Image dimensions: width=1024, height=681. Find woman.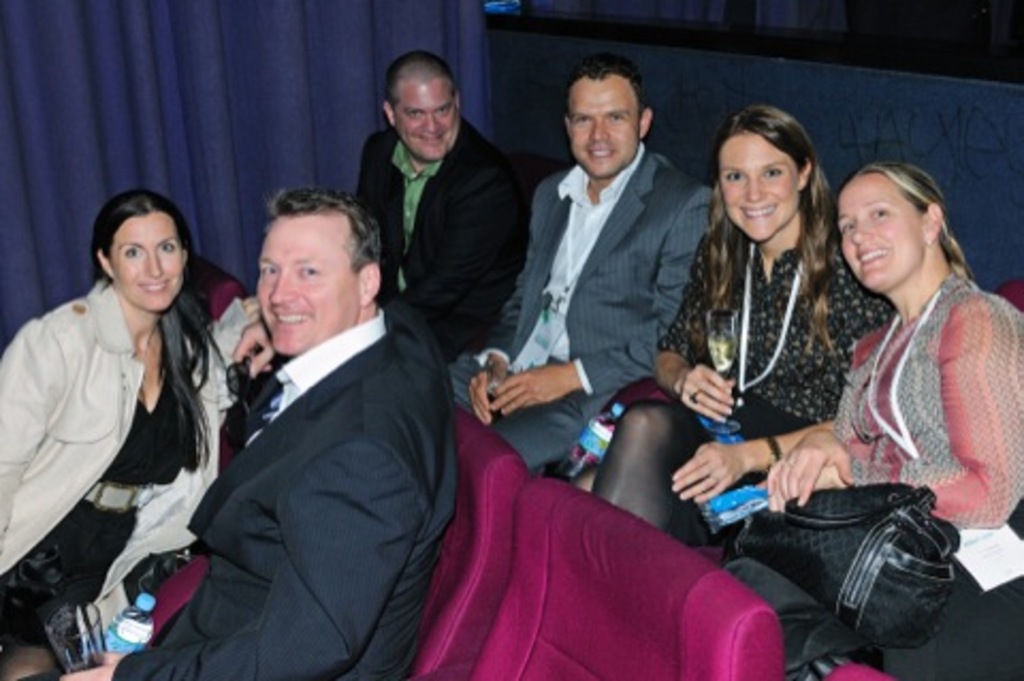
Rect(9, 169, 235, 658).
